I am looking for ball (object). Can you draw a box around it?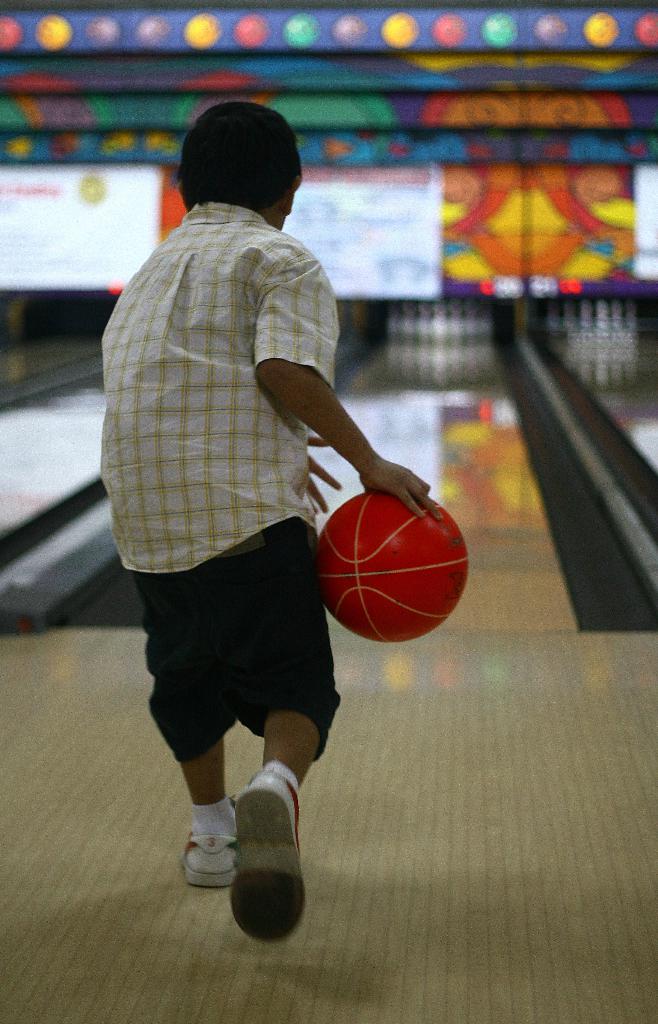
Sure, the bounding box is [x1=315, y1=493, x2=470, y2=646].
